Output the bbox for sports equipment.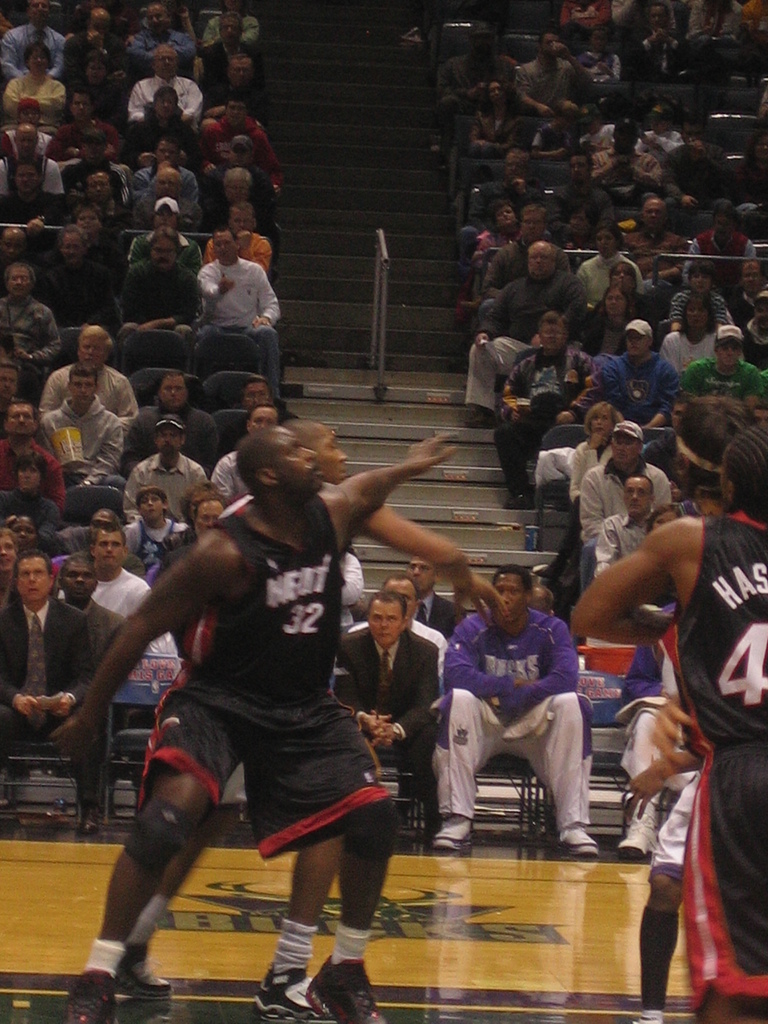
box(107, 950, 175, 996).
